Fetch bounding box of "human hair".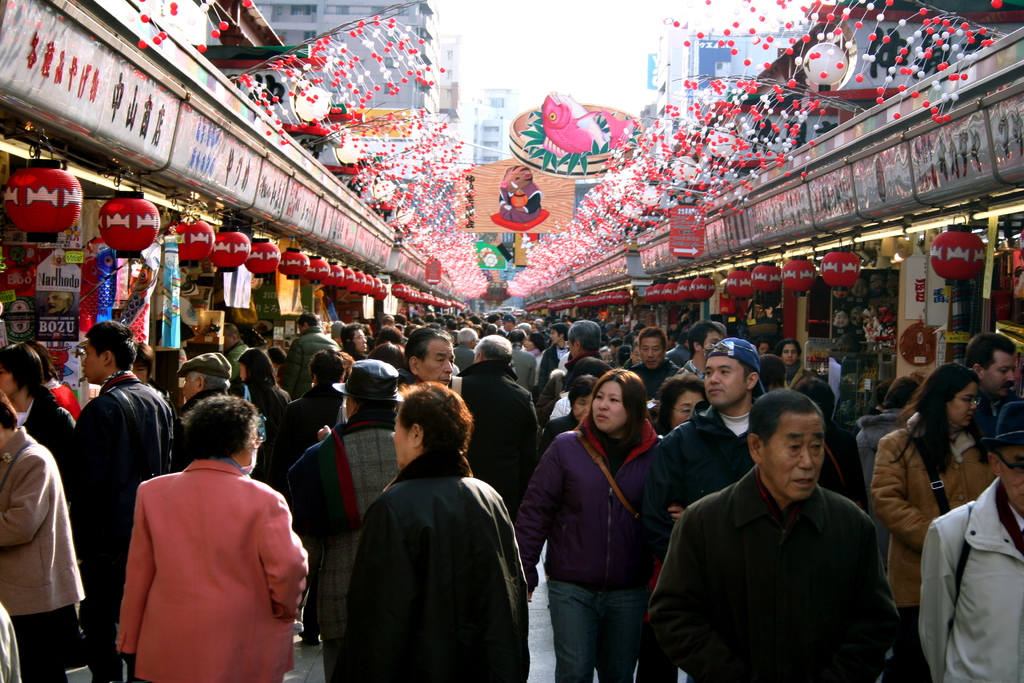
Bbox: 237/350/279/395.
